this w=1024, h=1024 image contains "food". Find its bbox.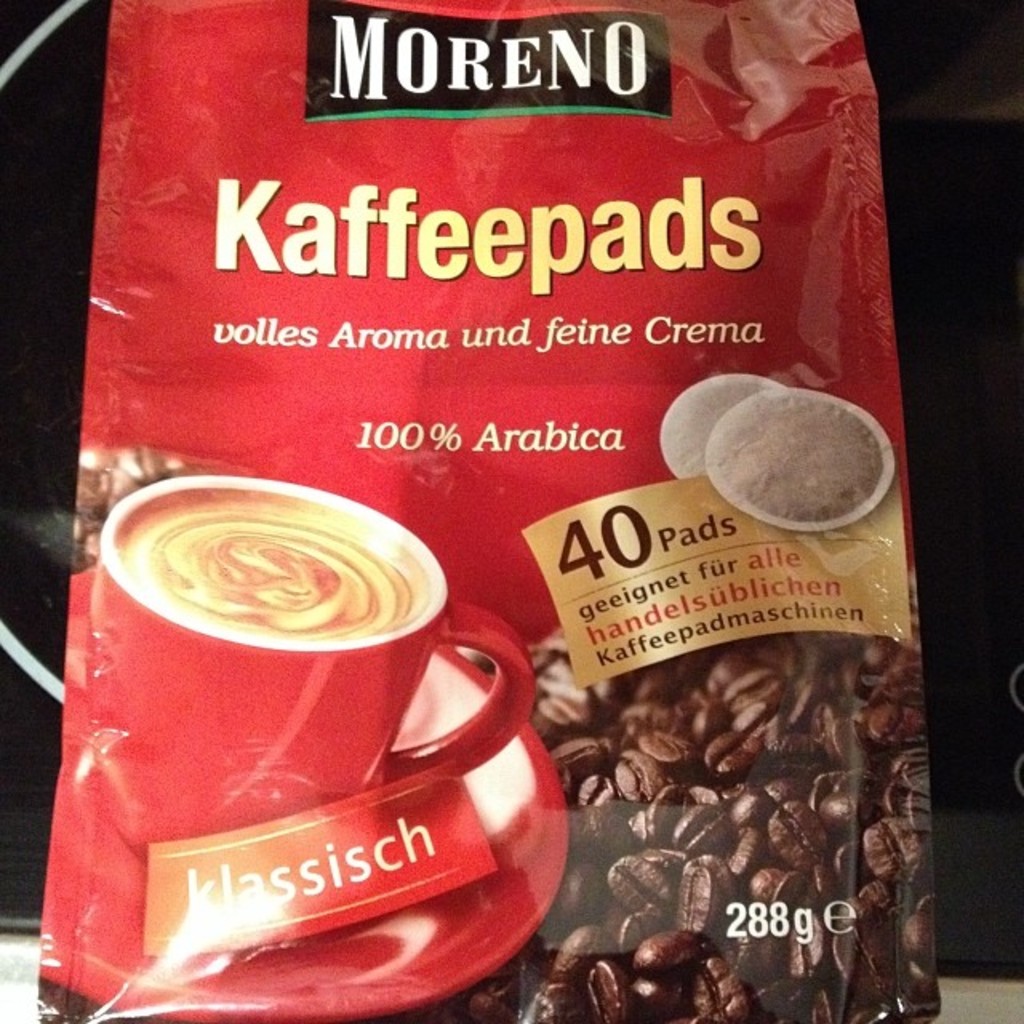
x1=443 y1=629 x2=942 y2=1022.
